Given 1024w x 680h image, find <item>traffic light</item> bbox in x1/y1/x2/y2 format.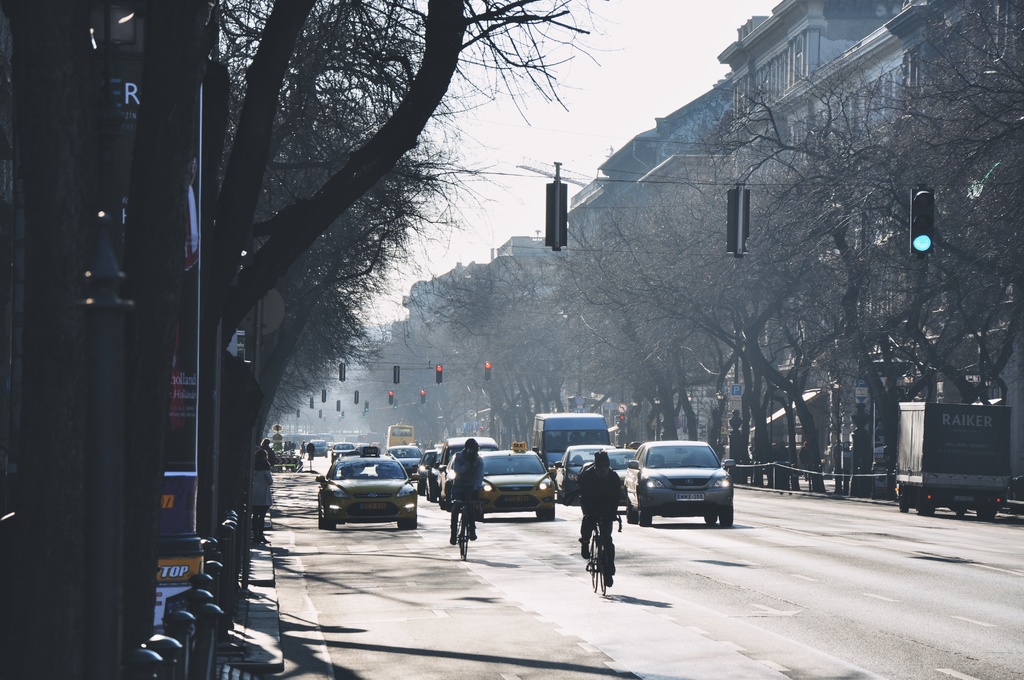
616/415/624/435.
